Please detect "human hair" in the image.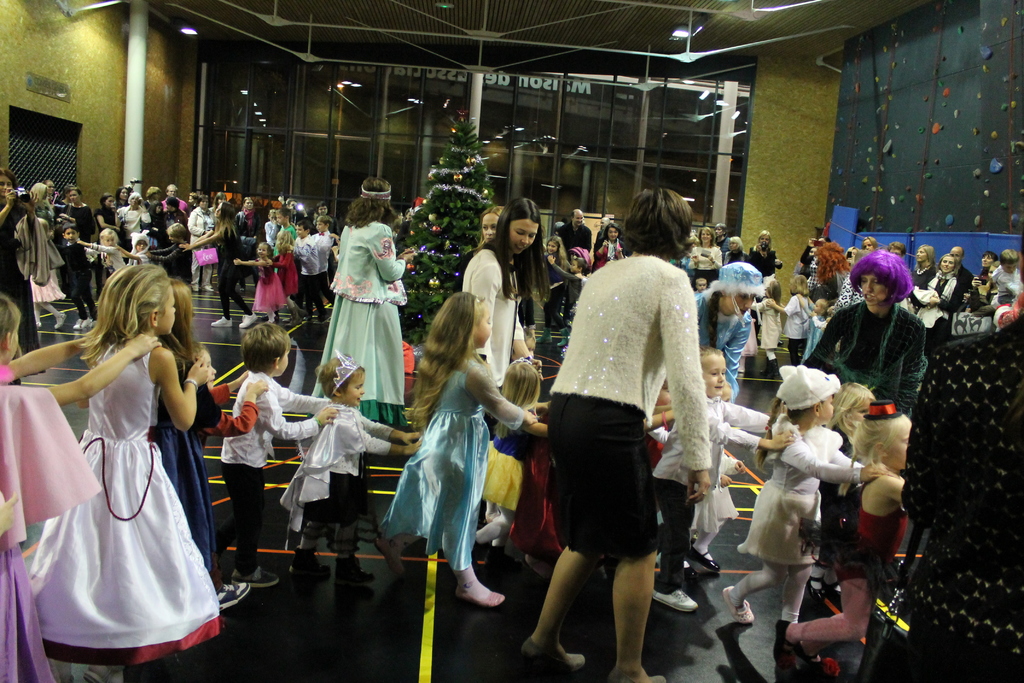
locate(755, 397, 822, 469).
